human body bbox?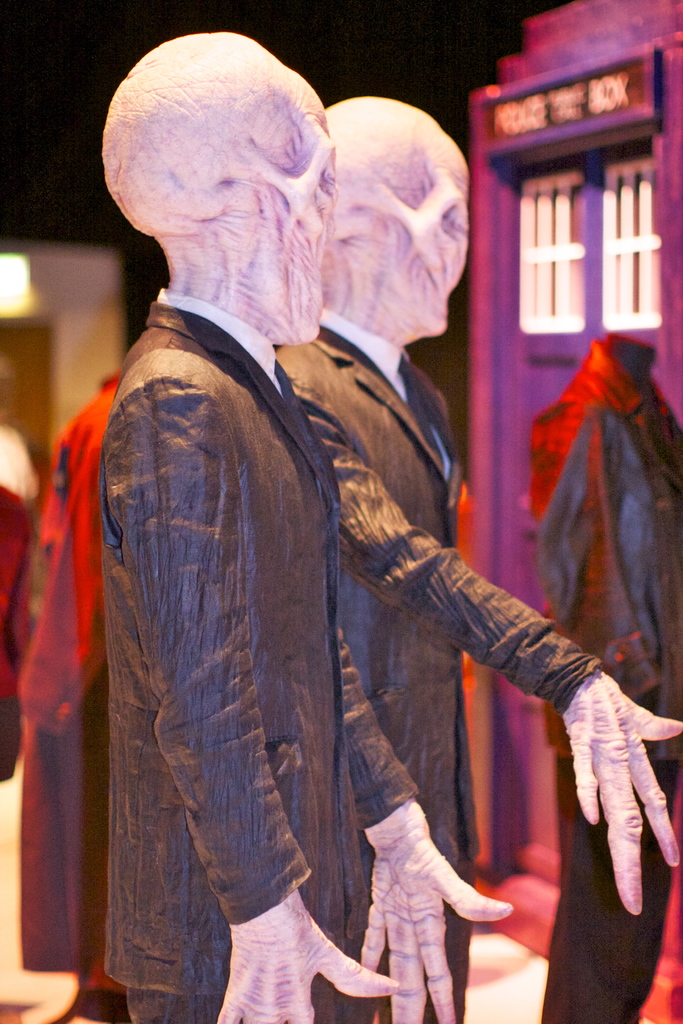
region(103, 33, 504, 1023)
